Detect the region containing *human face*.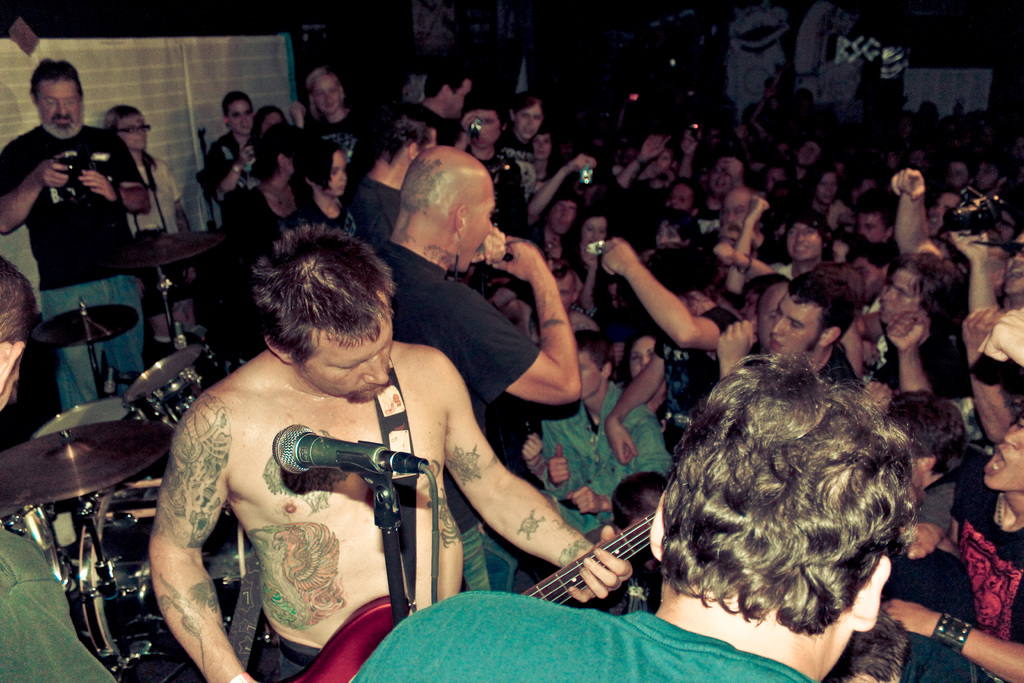
left=324, top=156, right=348, bottom=188.
